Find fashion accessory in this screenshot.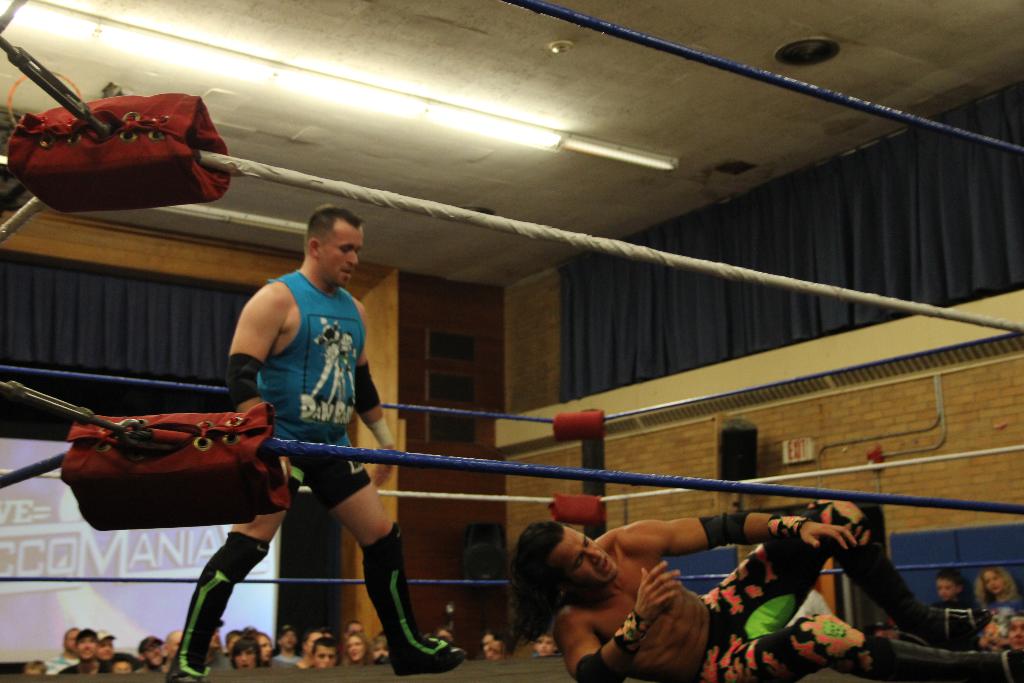
The bounding box for fashion accessory is l=93, t=630, r=113, b=645.
